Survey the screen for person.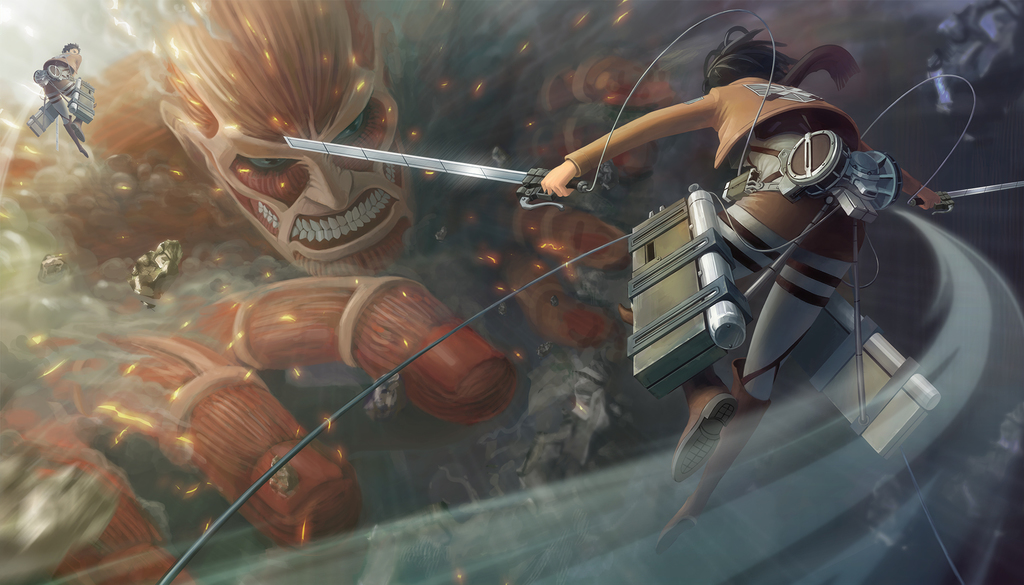
Survey found: [40, 40, 90, 156].
